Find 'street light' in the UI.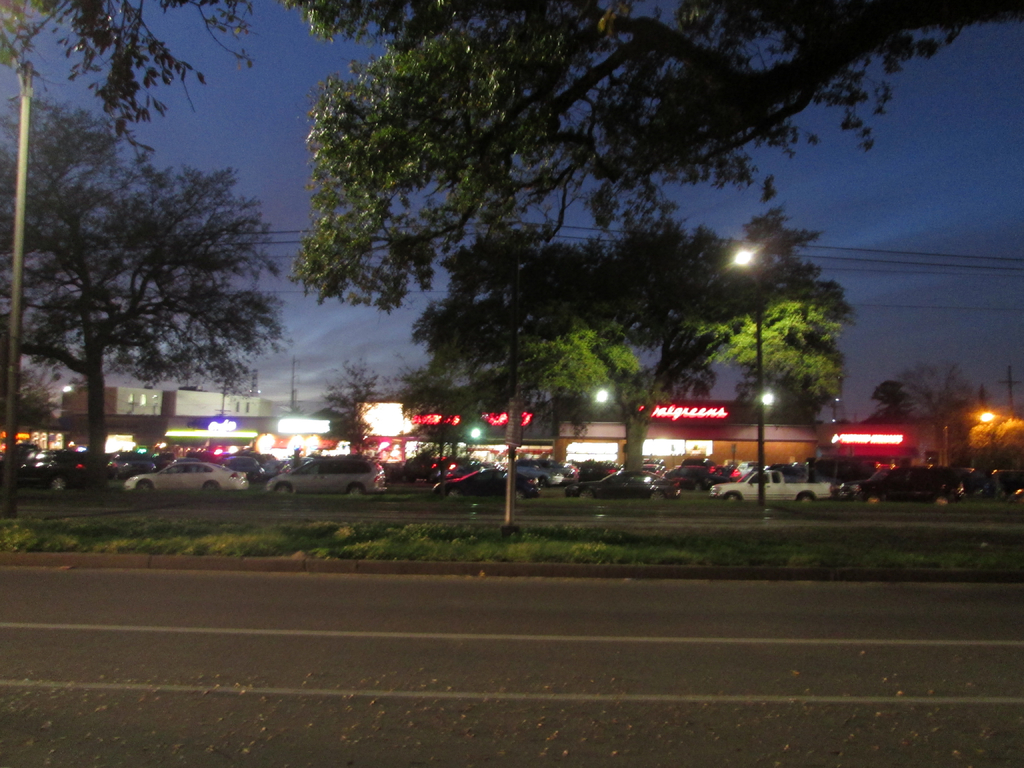
UI element at [0, 27, 37, 516].
